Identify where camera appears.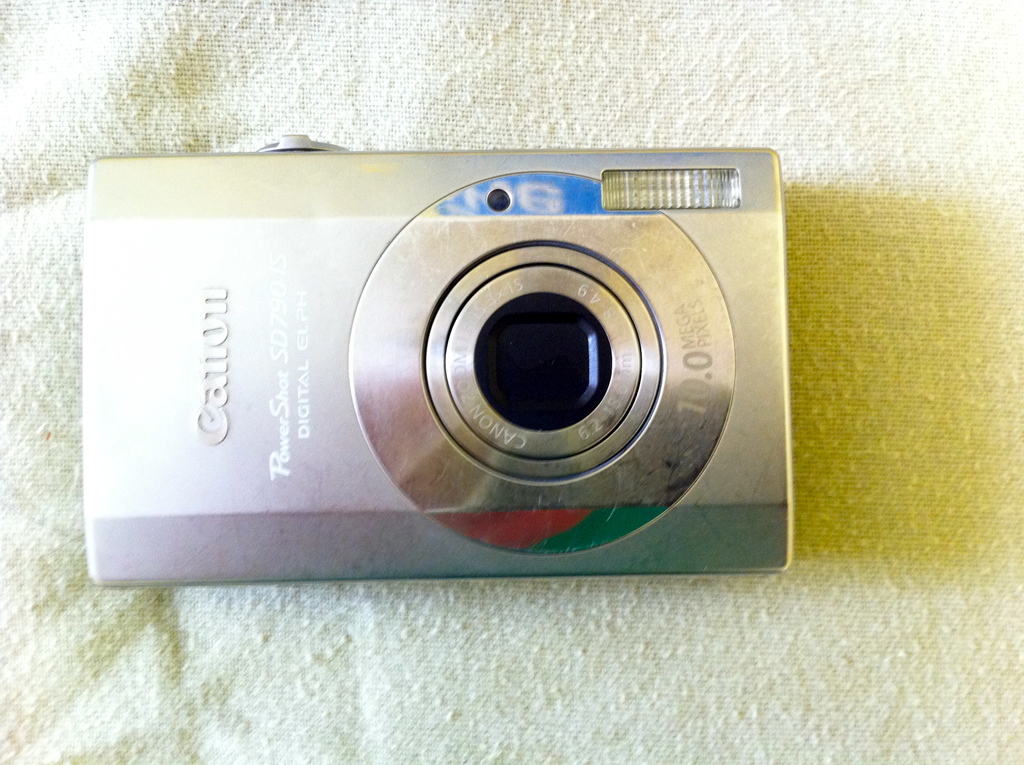
Appears at (left=90, top=141, right=794, bottom=583).
